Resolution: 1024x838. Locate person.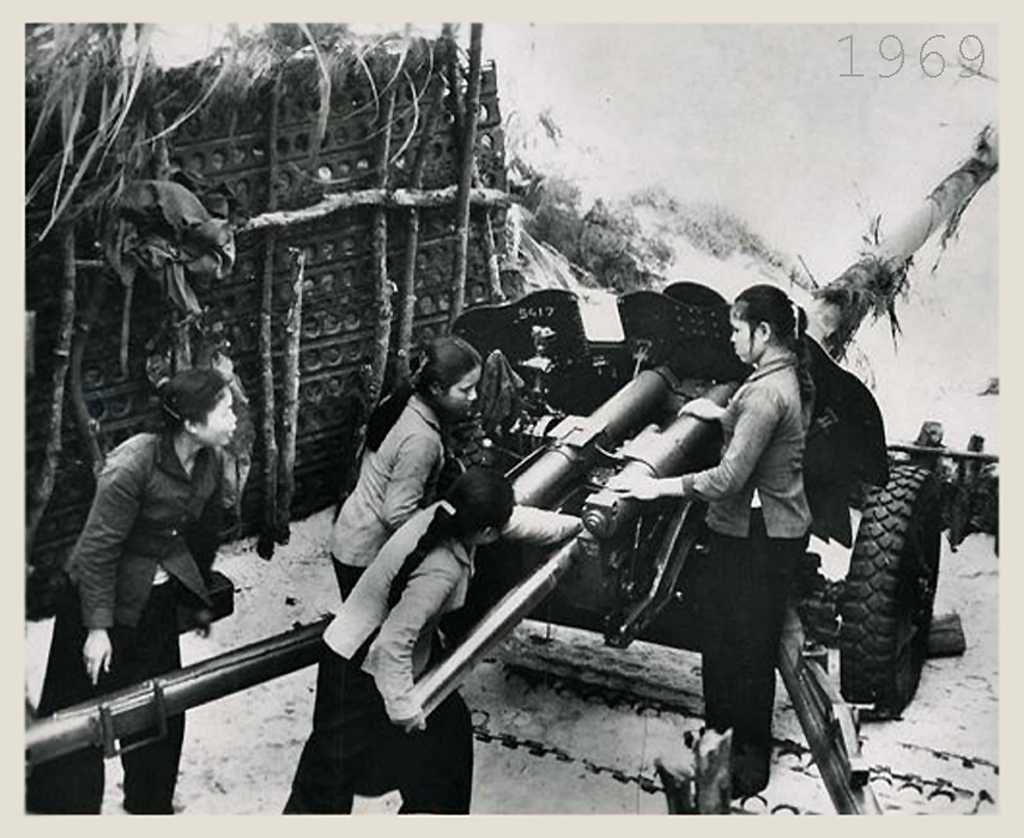
box(637, 261, 848, 771).
